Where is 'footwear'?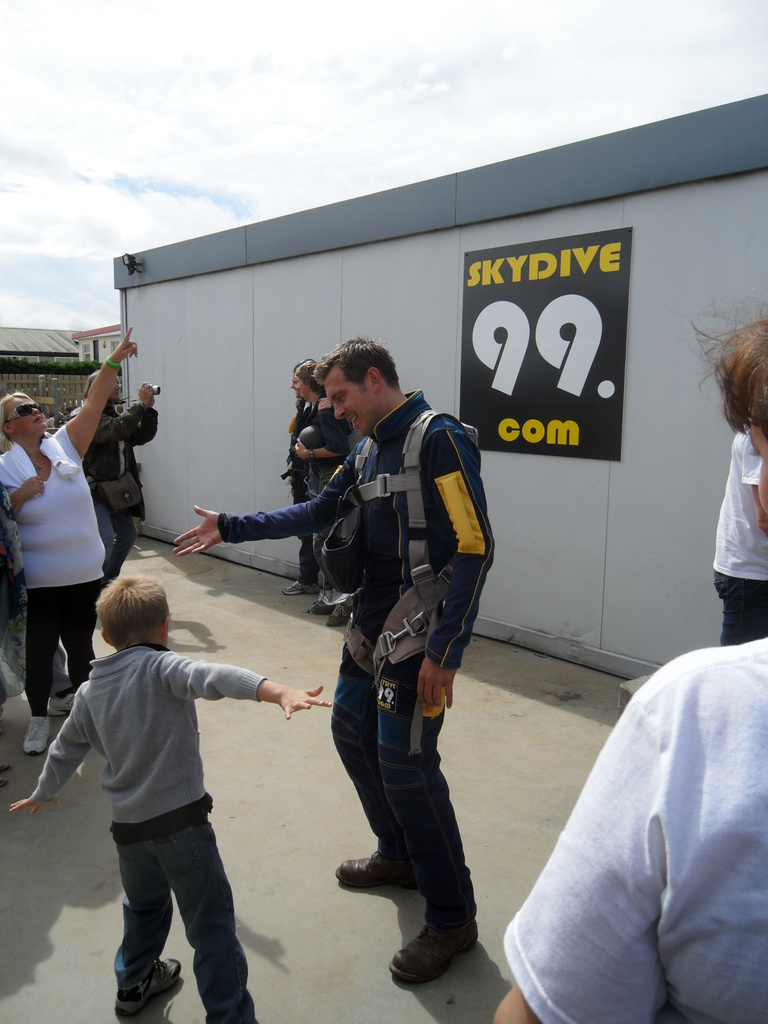
{"left": 303, "top": 602, "right": 327, "bottom": 614}.
